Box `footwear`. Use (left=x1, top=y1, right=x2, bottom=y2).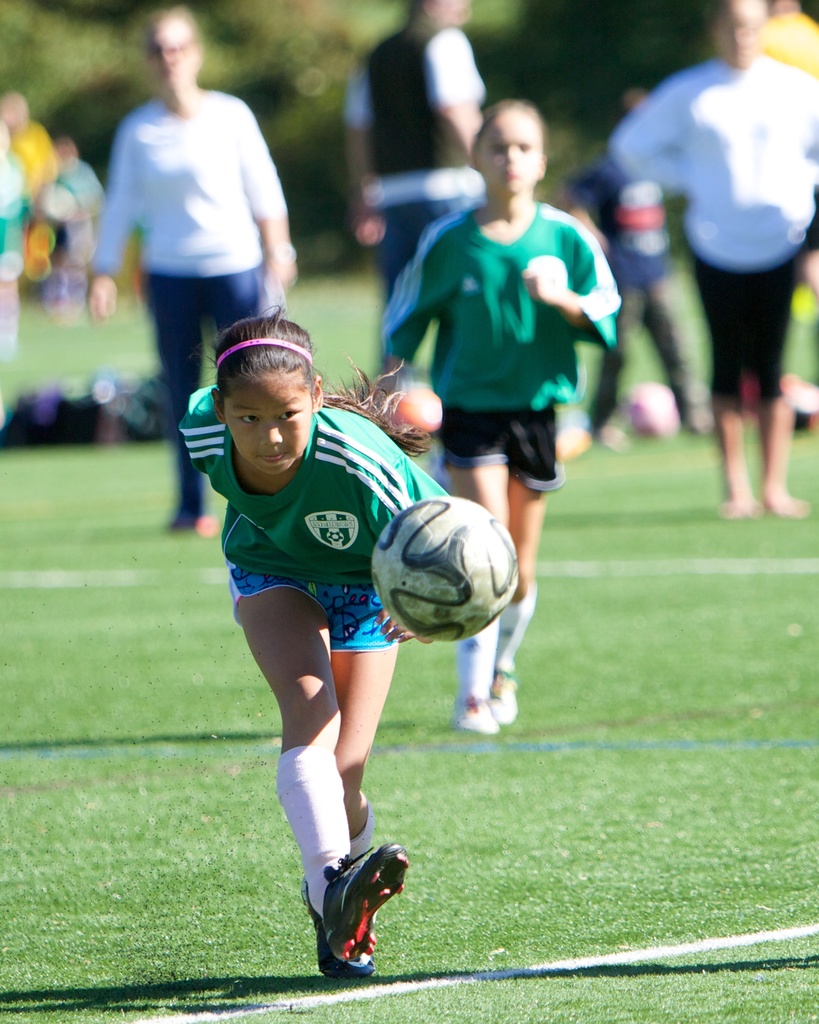
(left=305, top=902, right=372, bottom=979).
